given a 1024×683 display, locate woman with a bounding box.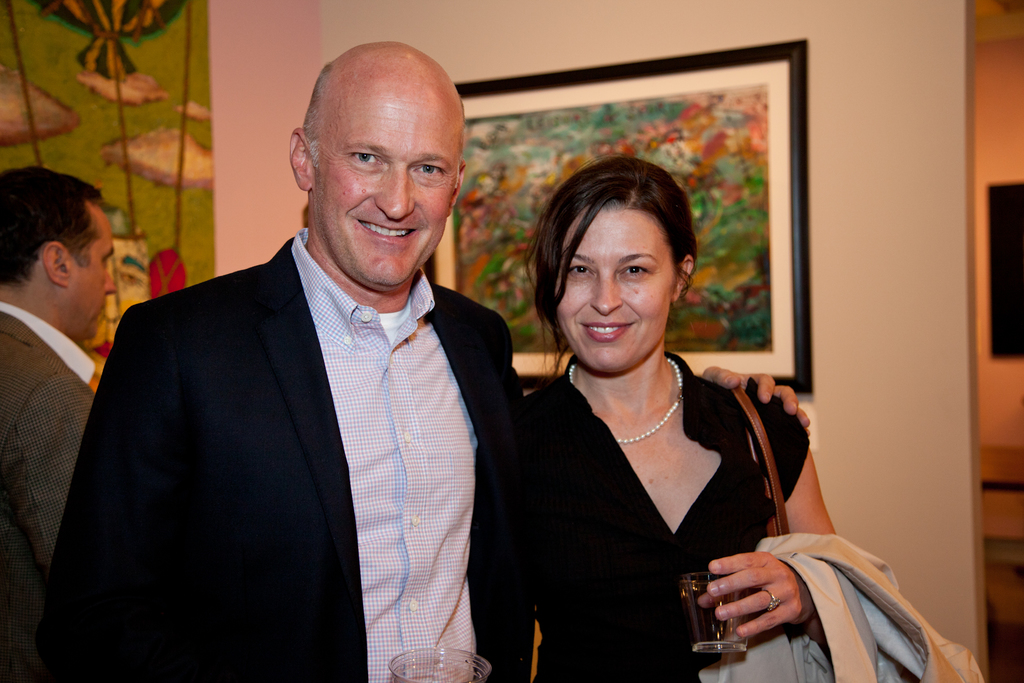
Located: bbox=(513, 149, 819, 677).
